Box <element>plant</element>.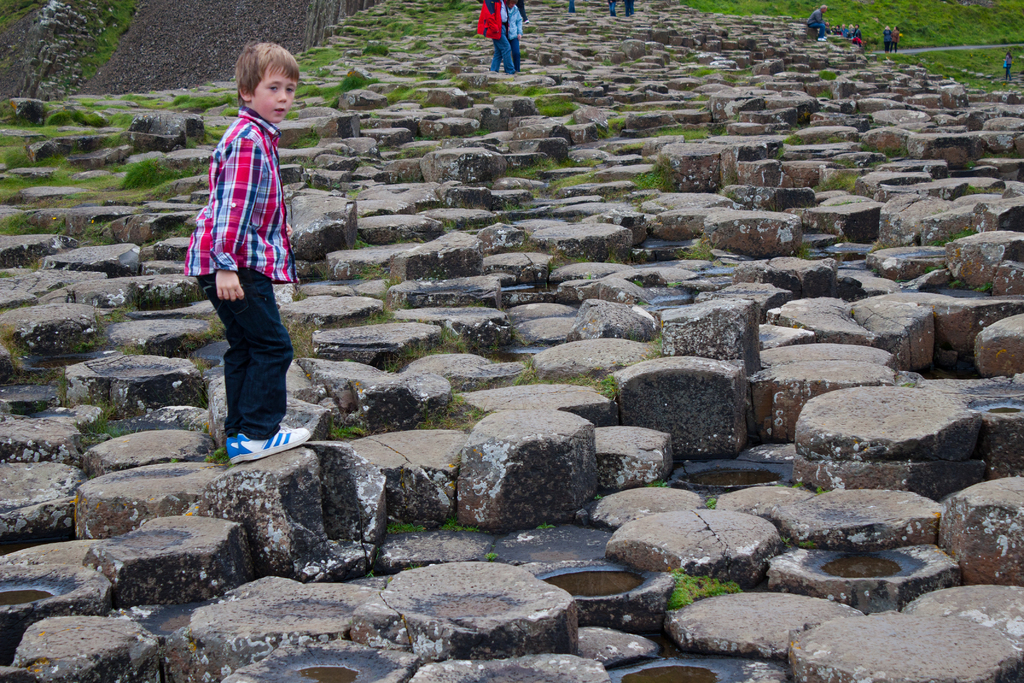
BBox(485, 77, 542, 99).
